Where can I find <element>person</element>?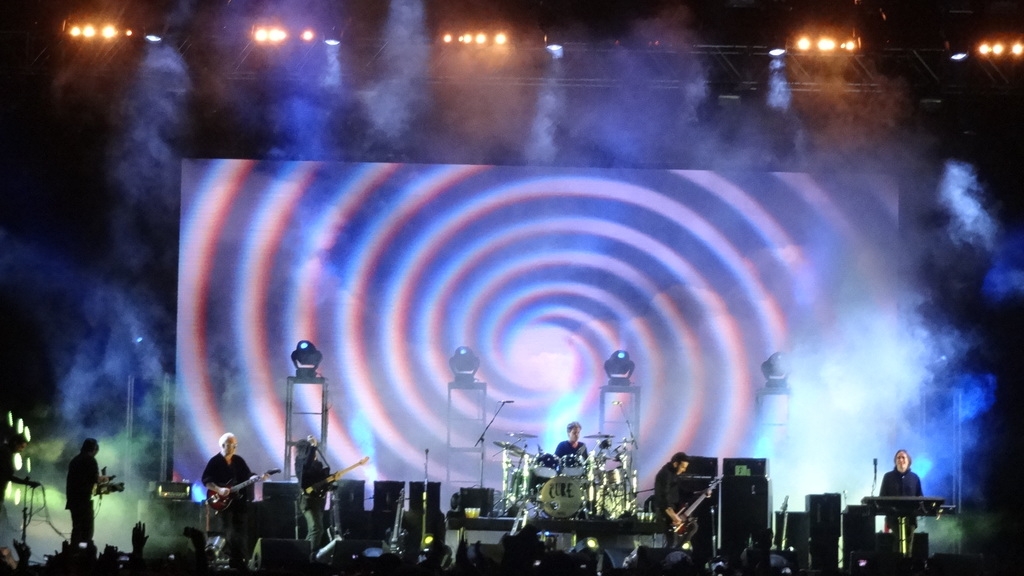
You can find it at left=291, top=434, right=339, bottom=543.
